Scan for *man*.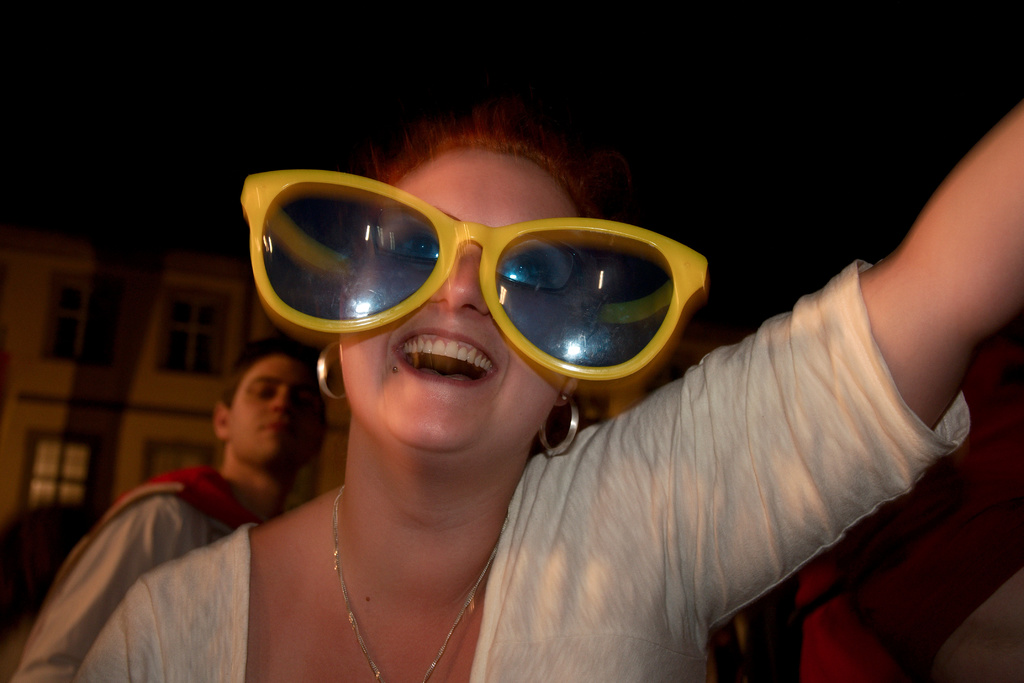
Scan result: bbox(11, 332, 324, 682).
